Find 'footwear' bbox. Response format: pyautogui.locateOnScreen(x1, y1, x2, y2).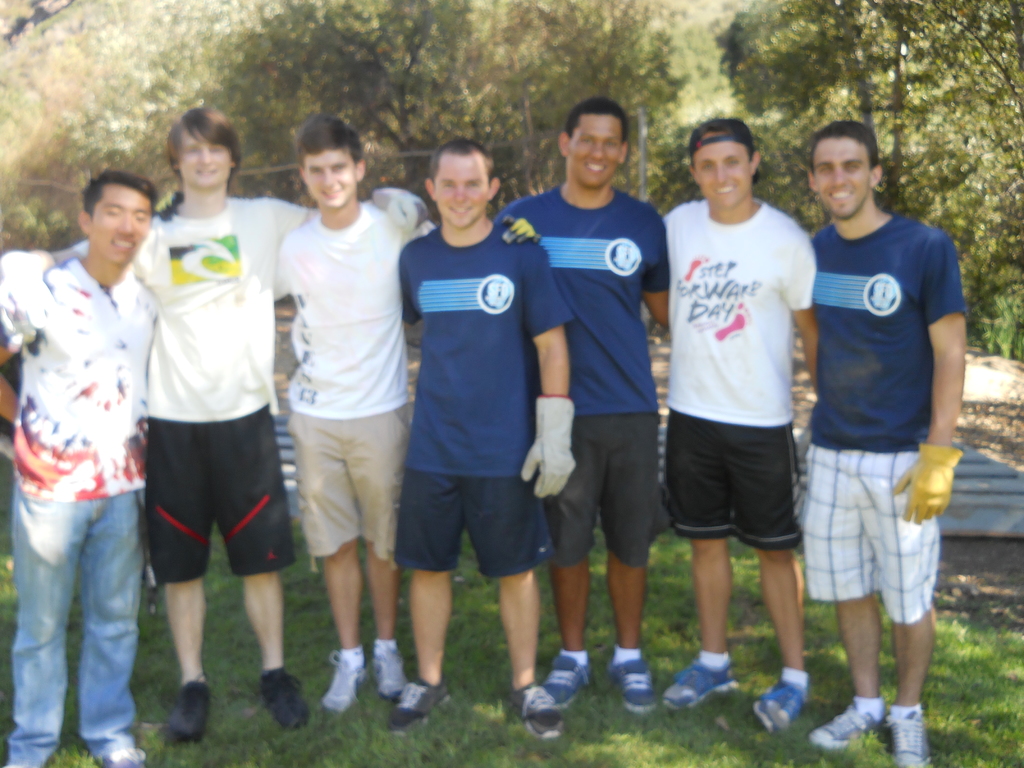
pyautogui.locateOnScreen(321, 649, 367, 716).
